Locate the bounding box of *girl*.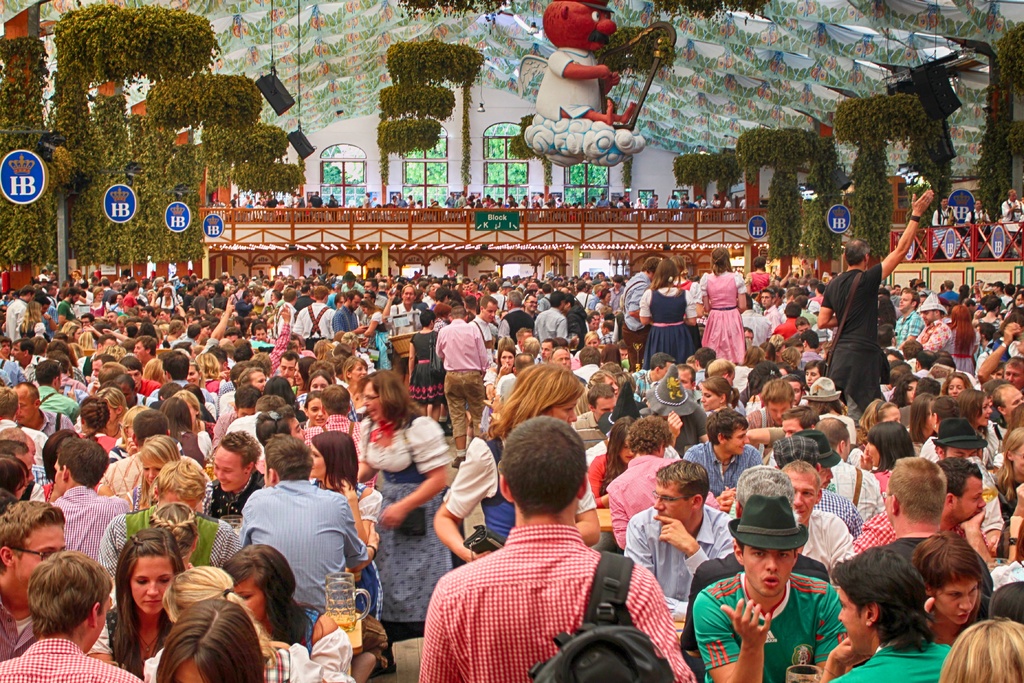
Bounding box: x1=477 y1=349 x2=520 y2=438.
